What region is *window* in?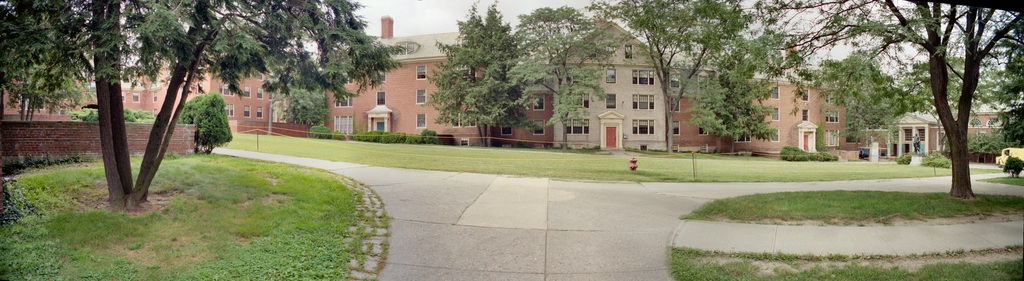
rect(532, 96, 545, 113).
